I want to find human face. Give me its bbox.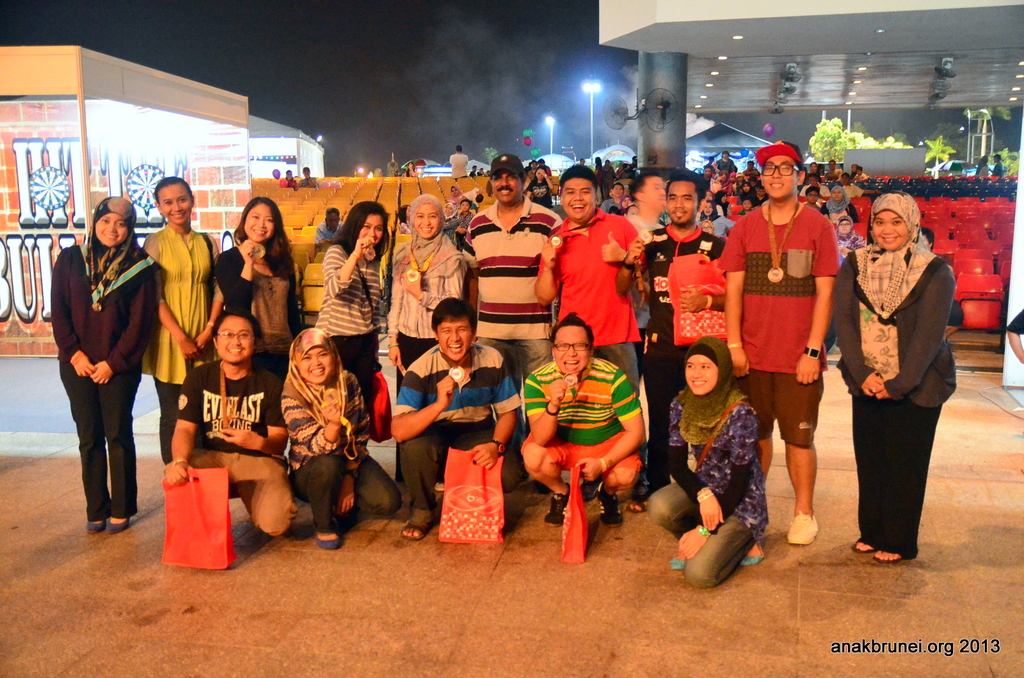
<bbox>442, 314, 468, 364</bbox>.
